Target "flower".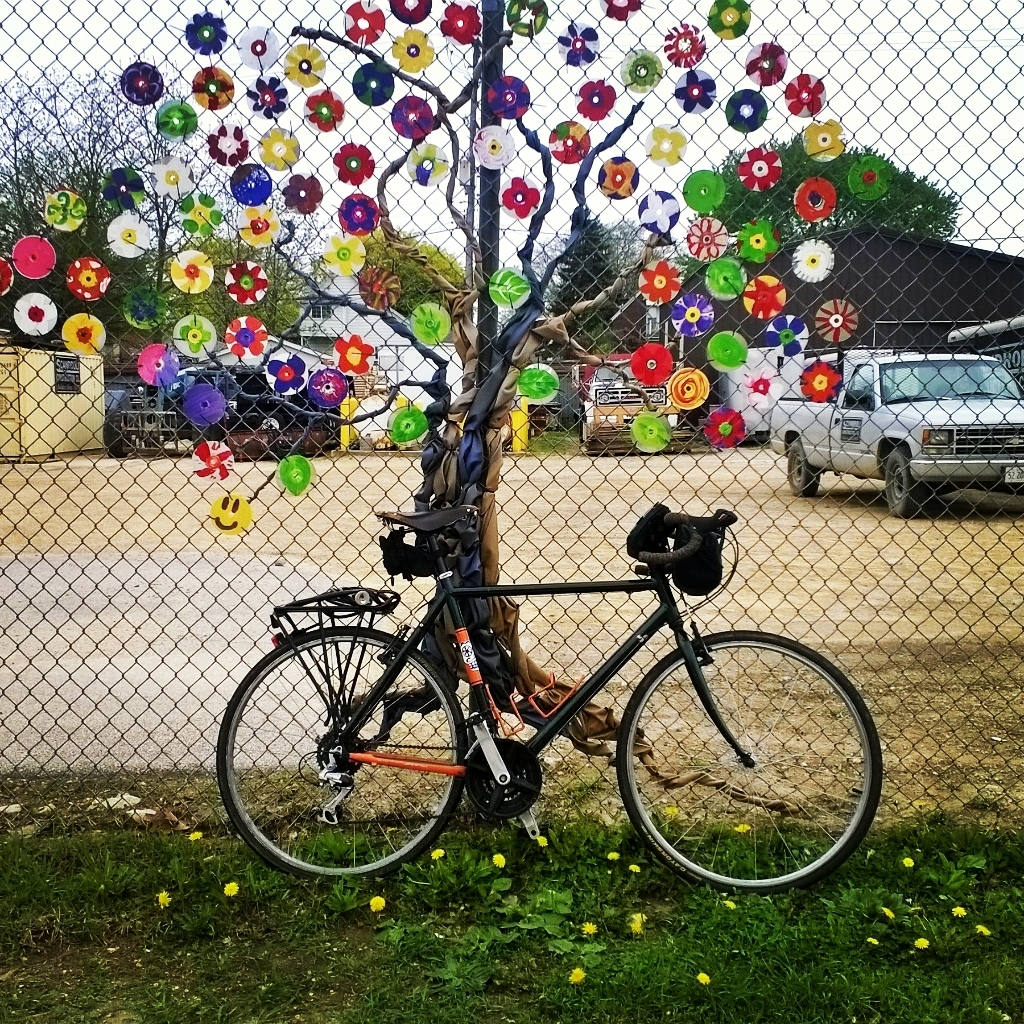
Target region: detection(372, 899, 383, 915).
